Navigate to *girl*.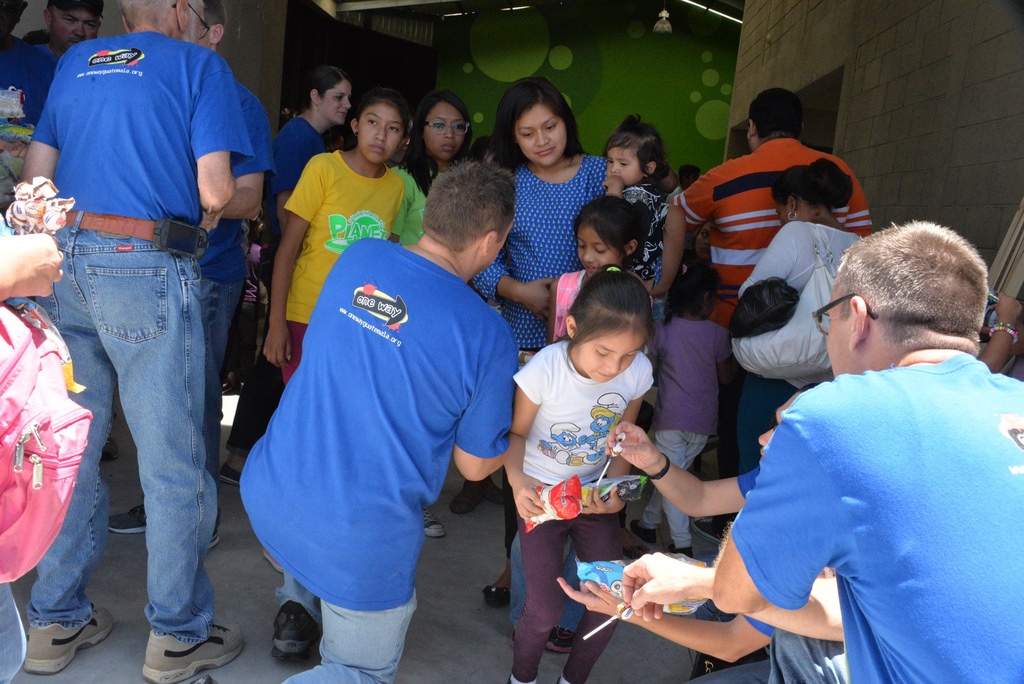
Navigation target: BBox(650, 259, 728, 555).
